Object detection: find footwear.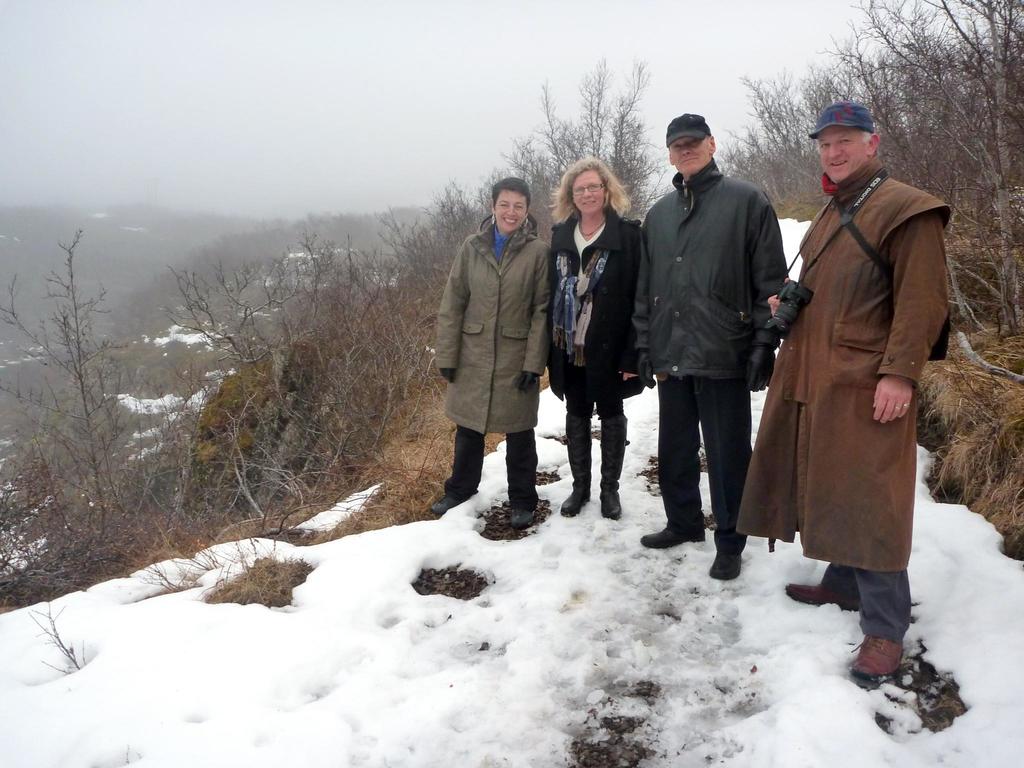
pyautogui.locateOnScreen(557, 415, 595, 520).
